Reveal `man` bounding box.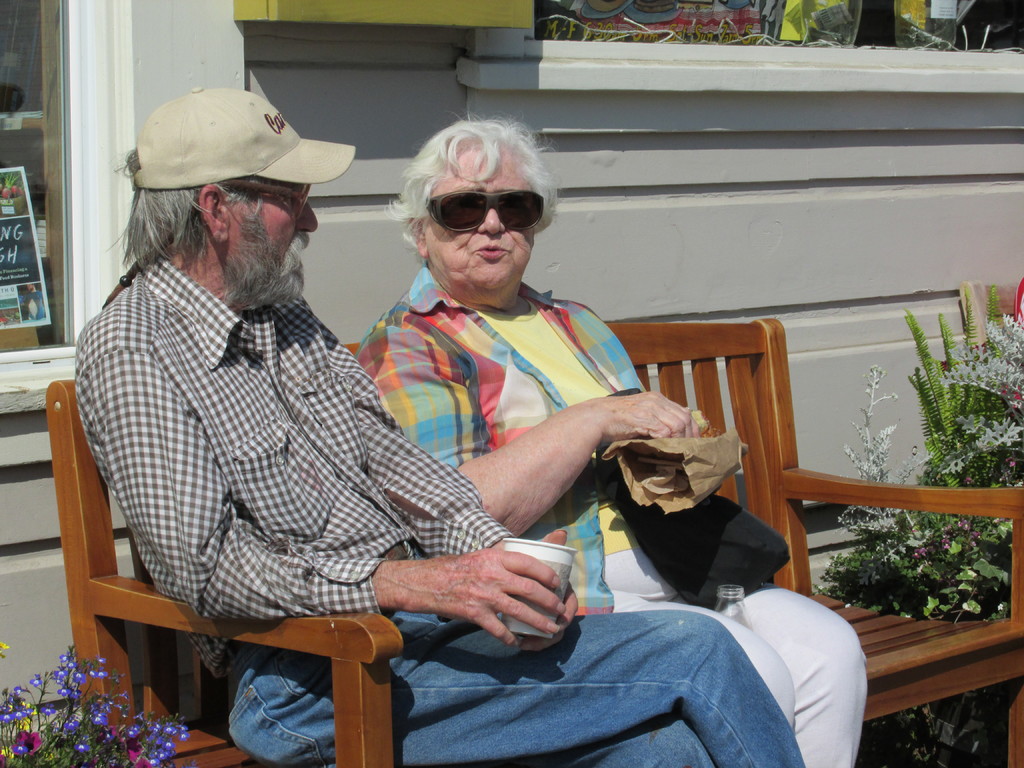
Revealed: {"left": 109, "top": 124, "right": 761, "bottom": 718}.
